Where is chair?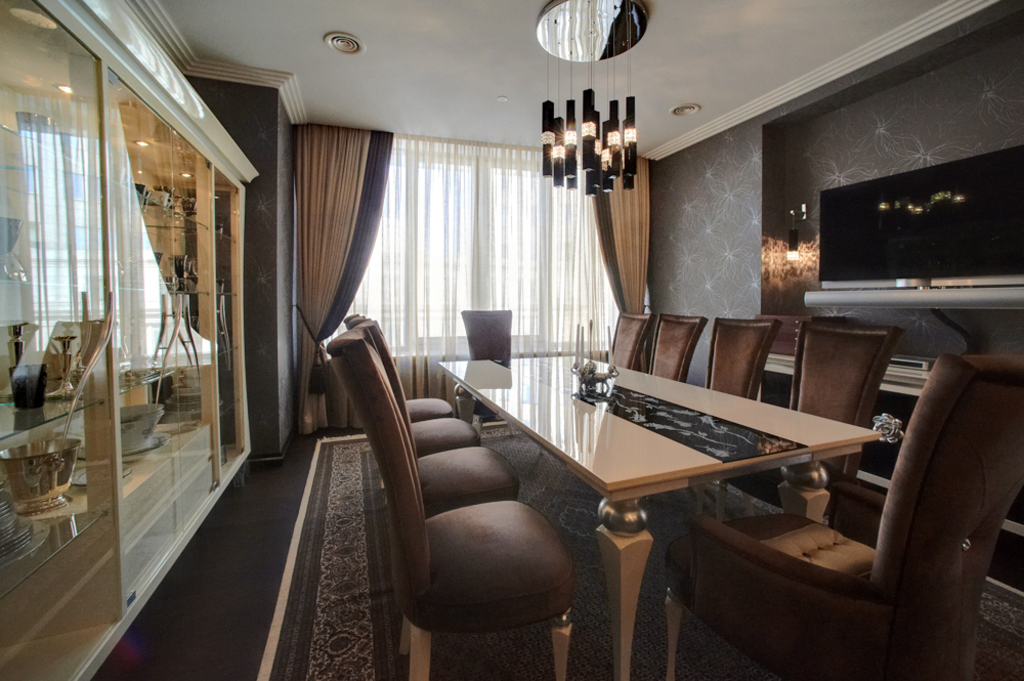
662,348,1023,680.
